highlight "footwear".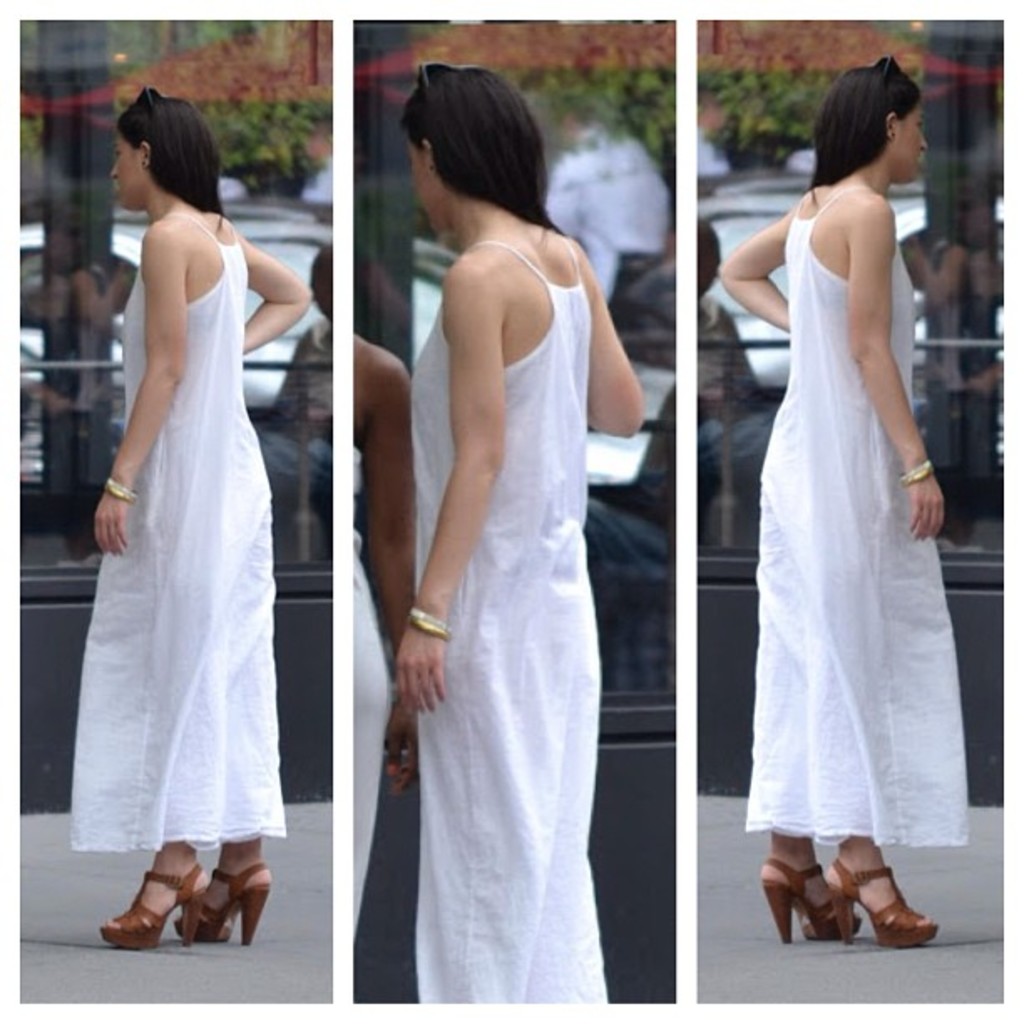
Highlighted region: [x1=845, y1=855, x2=970, y2=955].
